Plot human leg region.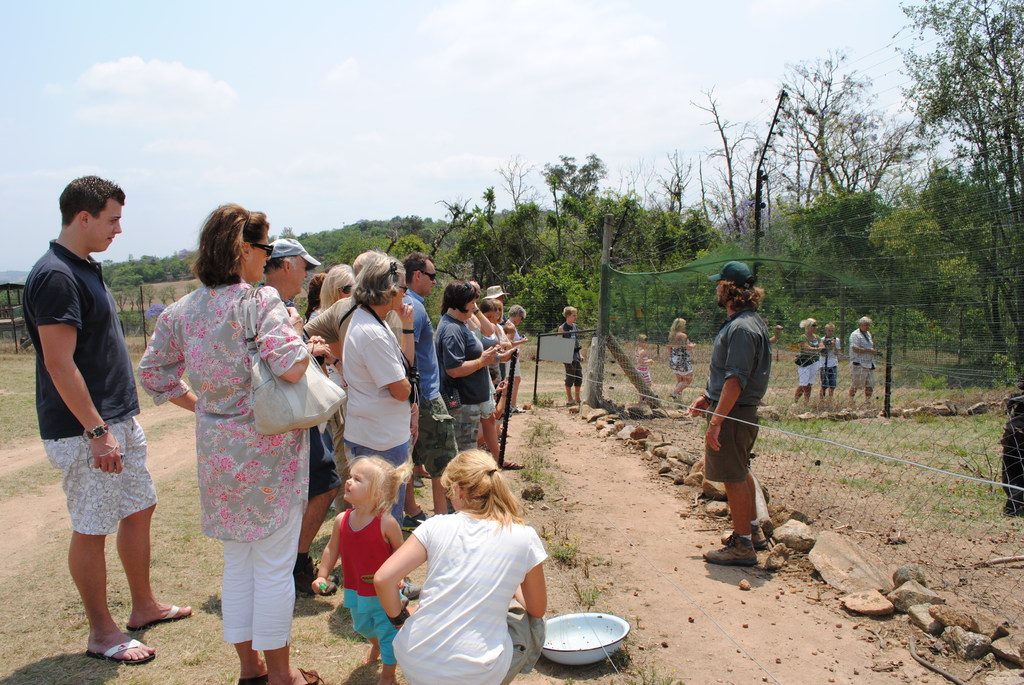
Plotted at detection(480, 395, 527, 469).
